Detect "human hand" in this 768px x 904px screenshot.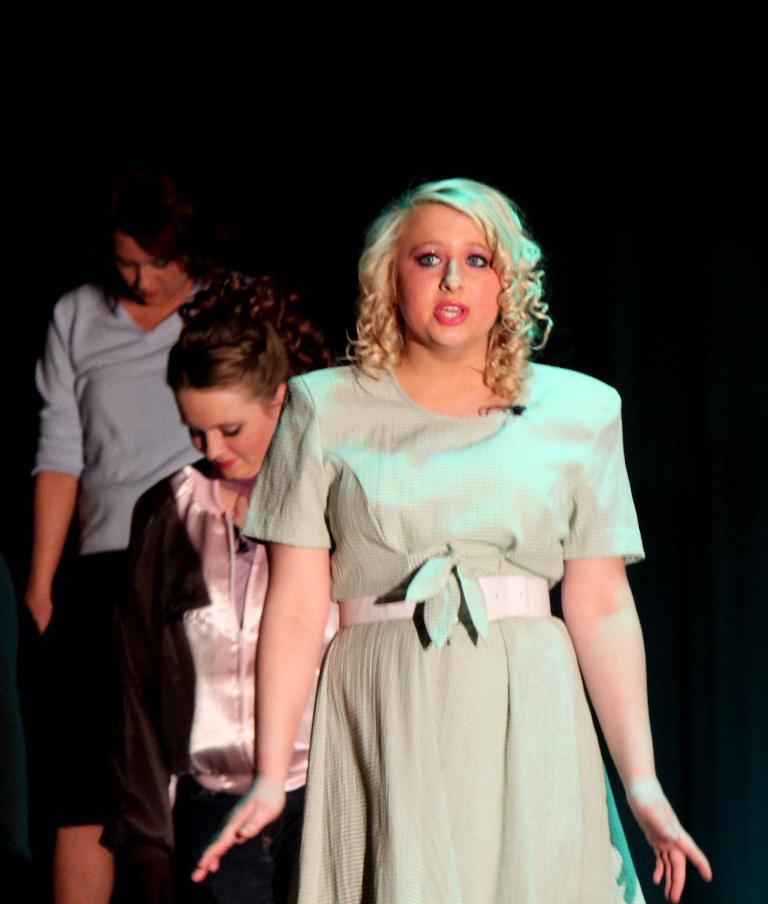
Detection: bbox(190, 779, 289, 884).
